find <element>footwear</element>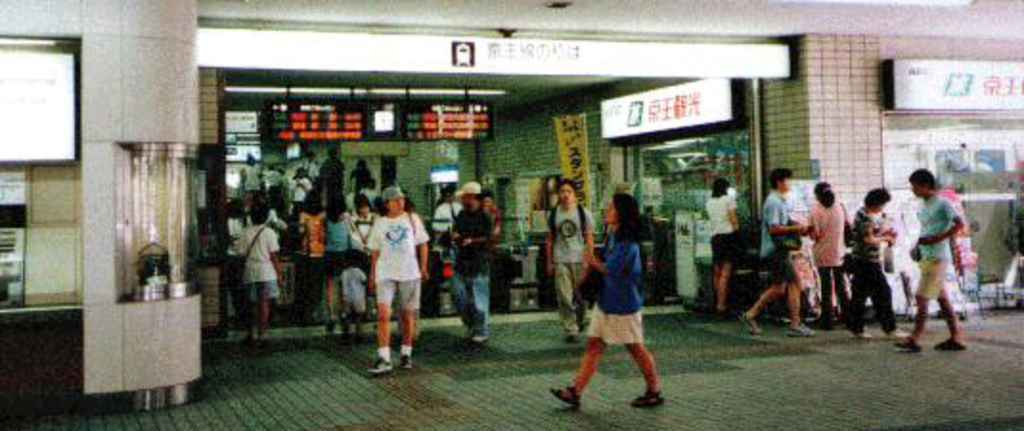
box(852, 331, 873, 341)
